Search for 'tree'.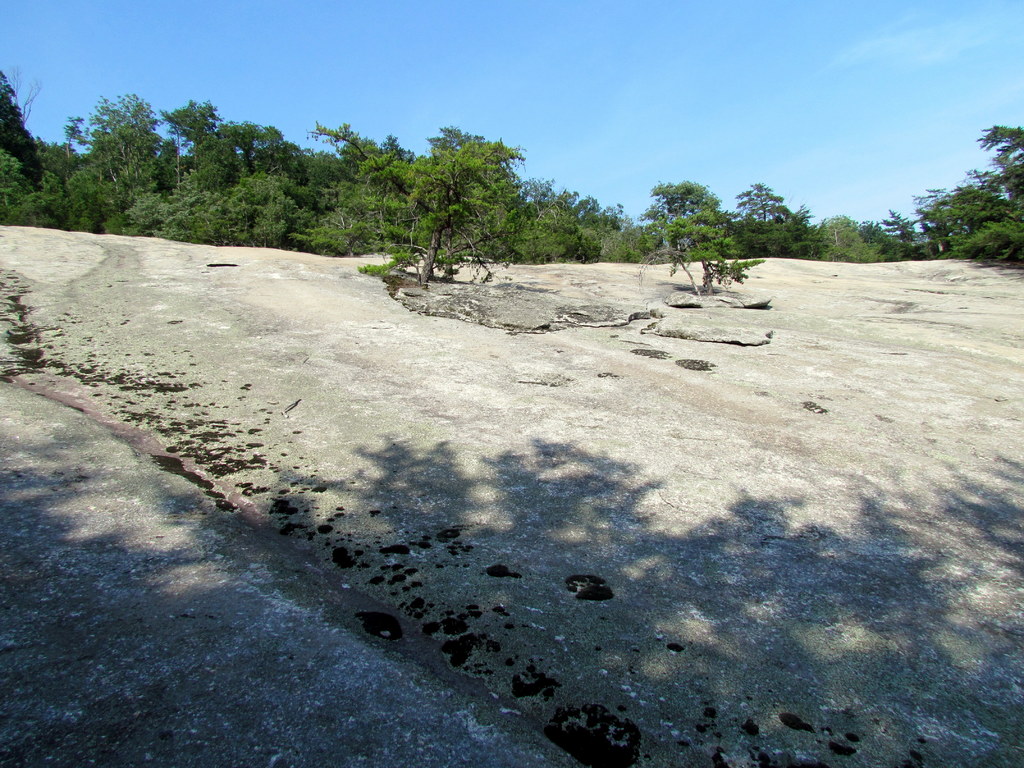
Found at BBox(529, 211, 576, 266).
